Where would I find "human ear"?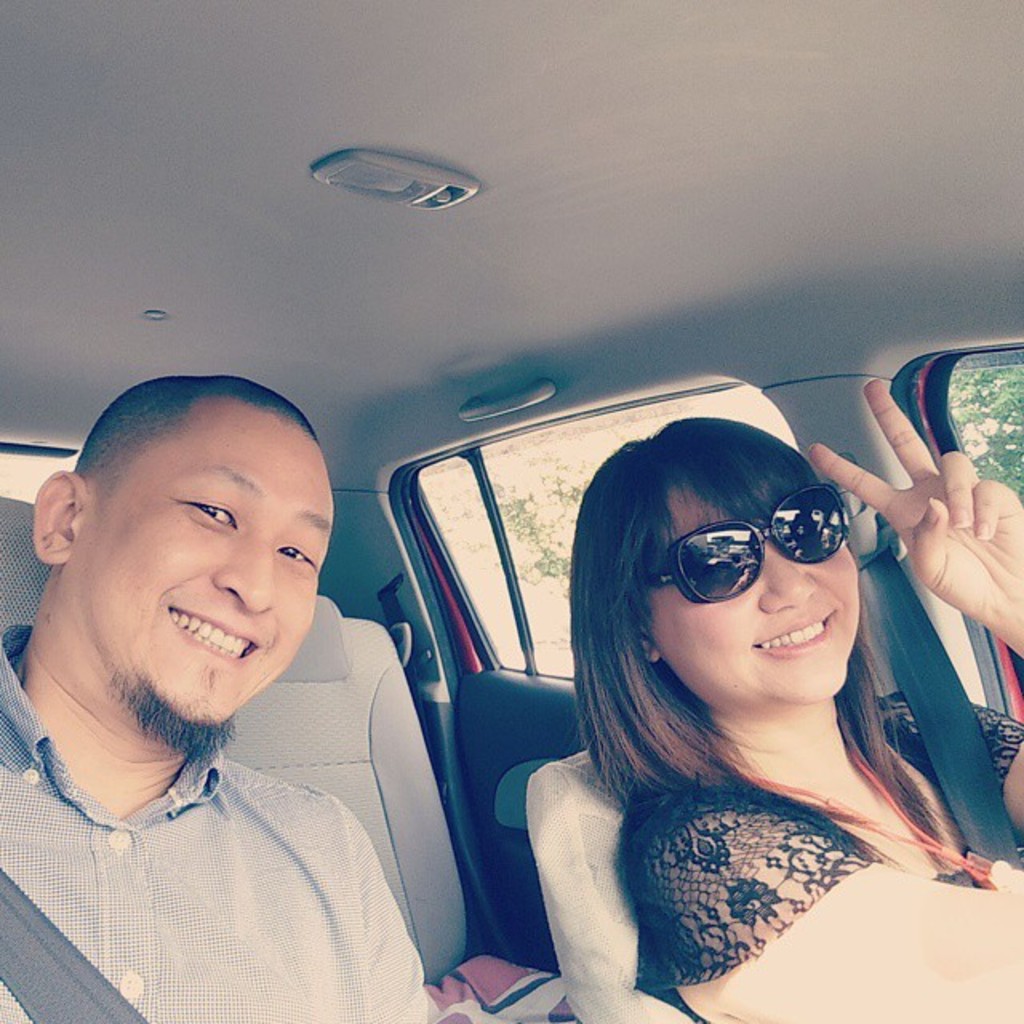
At box(35, 469, 86, 571).
